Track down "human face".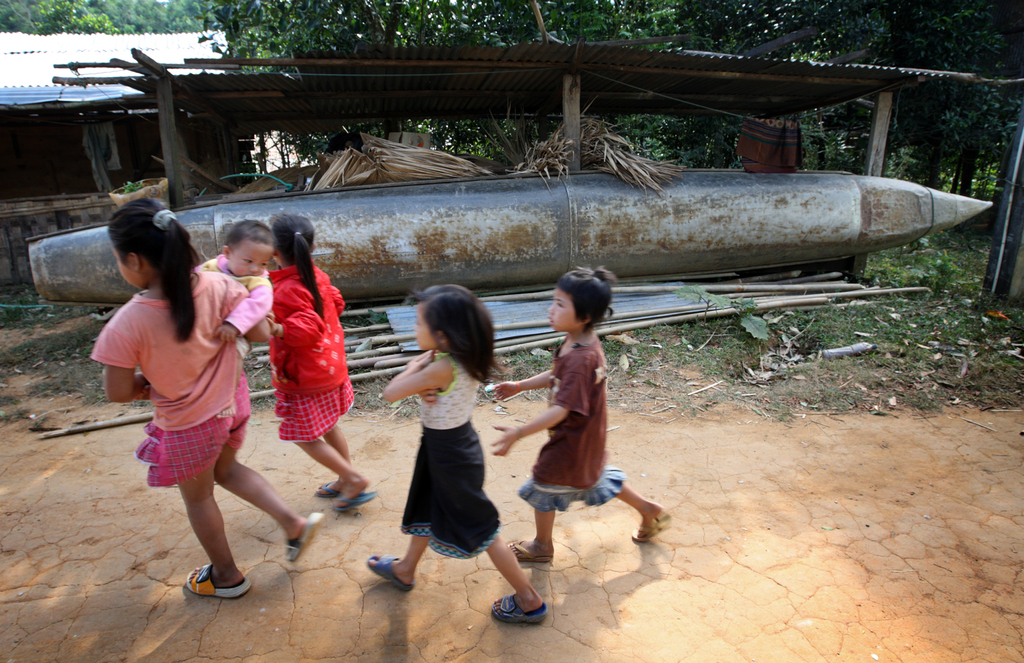
Tracked to bbox(109, 243, 147, 292).
